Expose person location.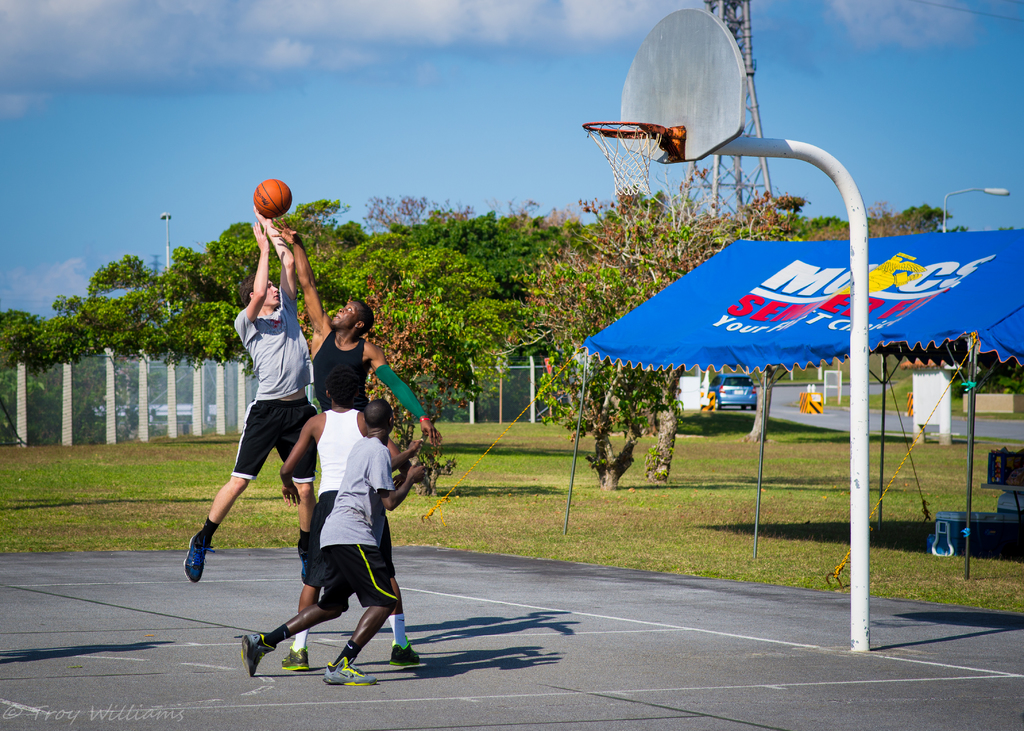
Exposed at x1=270 y1=213 x2=451 y2=668.
